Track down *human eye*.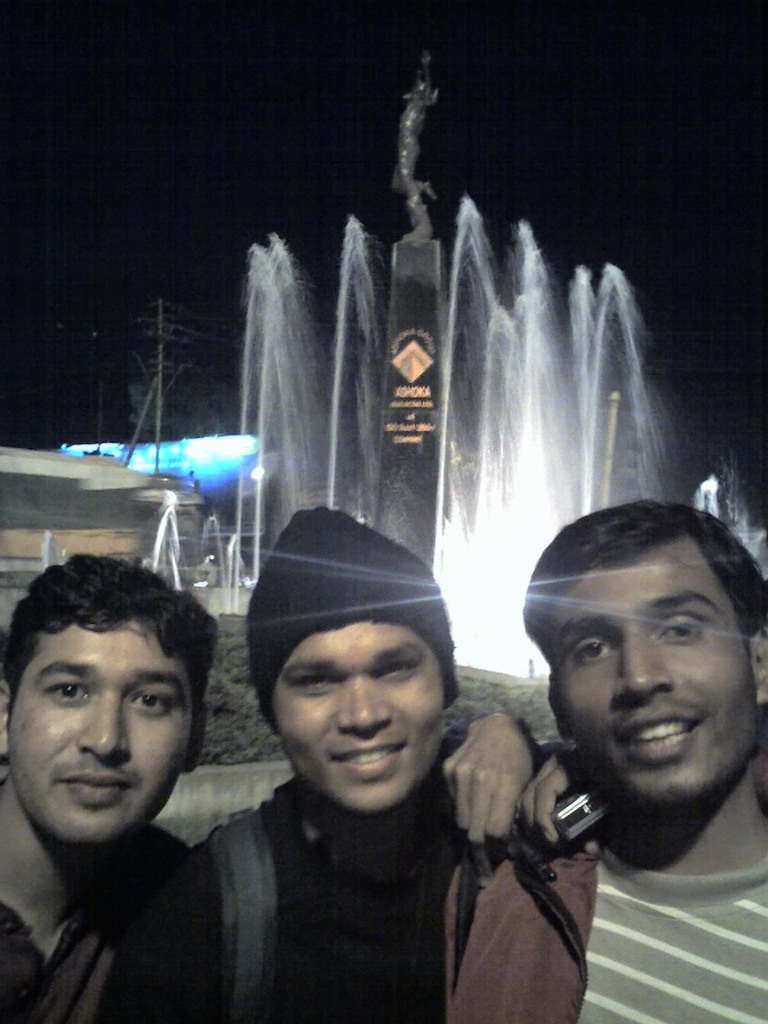
Tracked to [x1=294, y1=670, x2=333, y2=702].
